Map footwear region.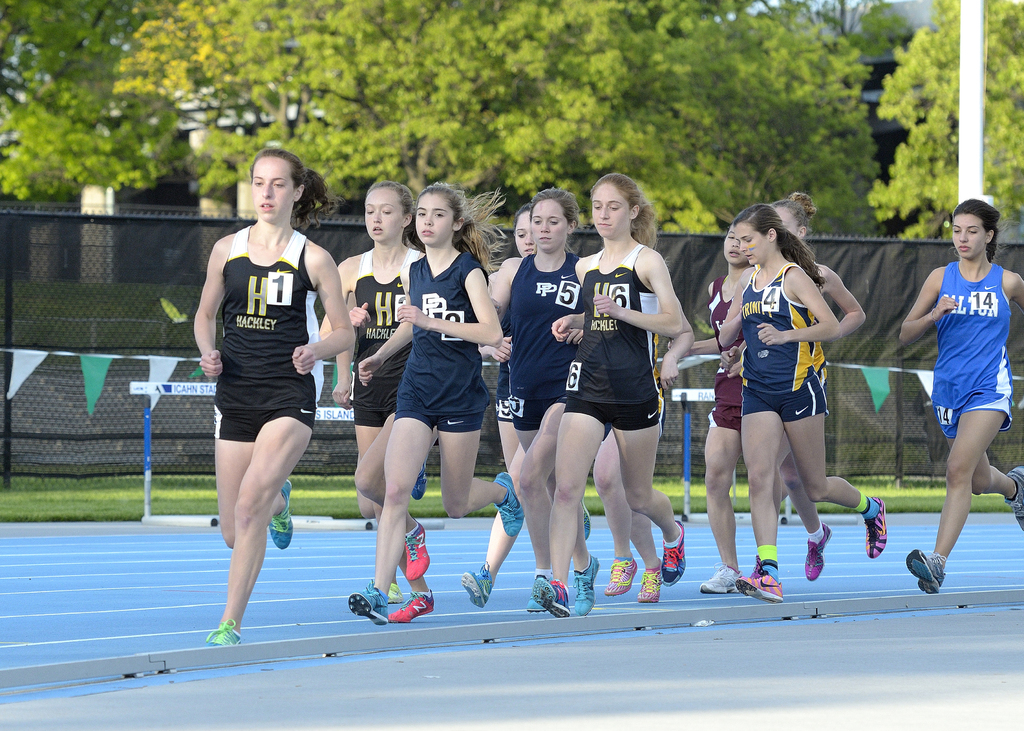
Mapped to rect(411, 454, 428, 501).
